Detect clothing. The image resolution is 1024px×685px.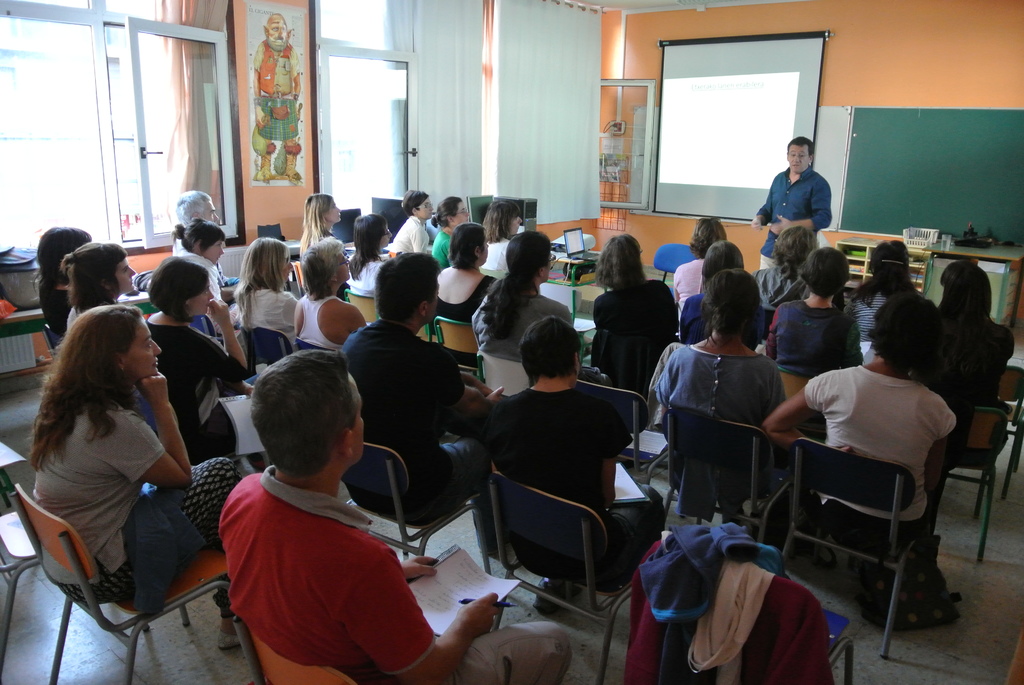
box=[36, 283, 74, 348].
